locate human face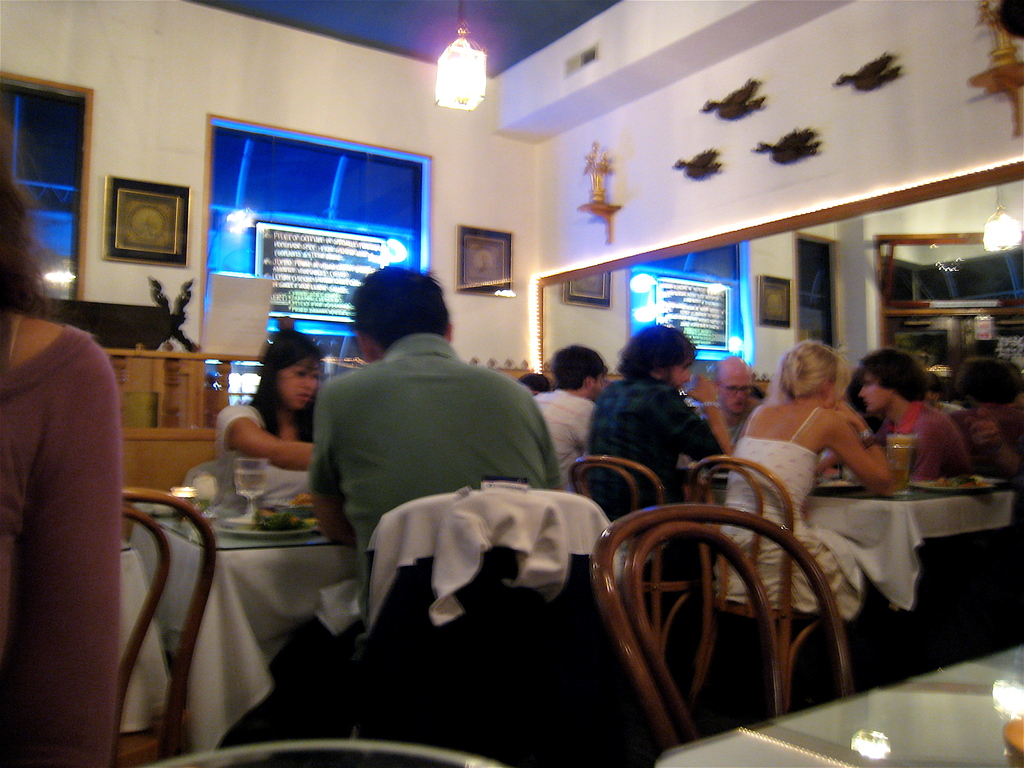
BBox(280, 356, 321, 410)
